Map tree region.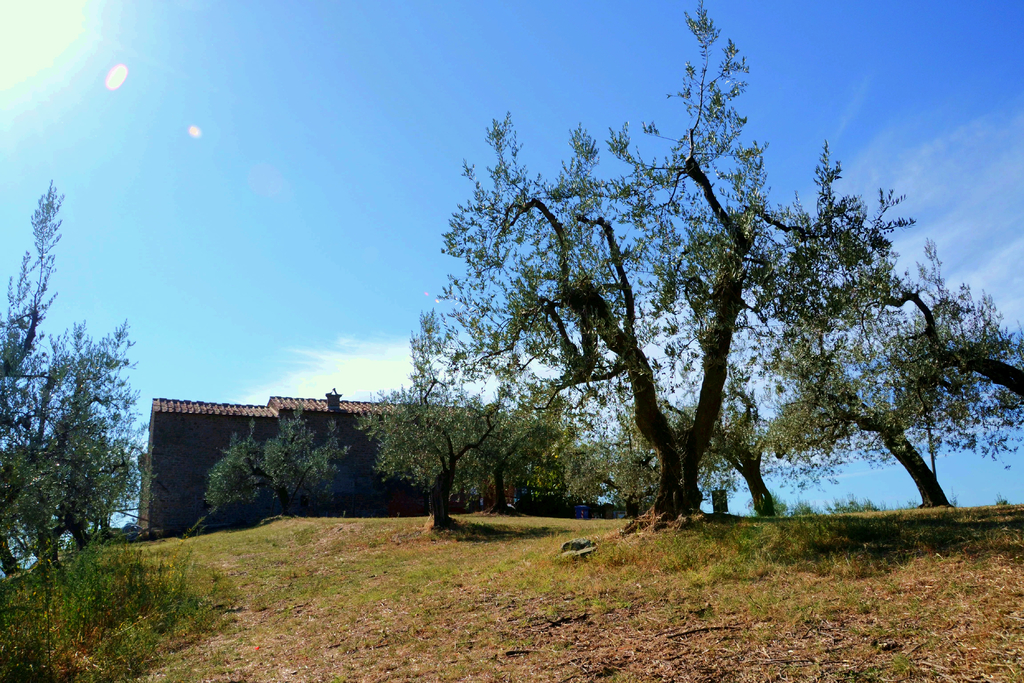
Mapped to pyautogui.locateOnScreen(442, 0, 918, 525).
